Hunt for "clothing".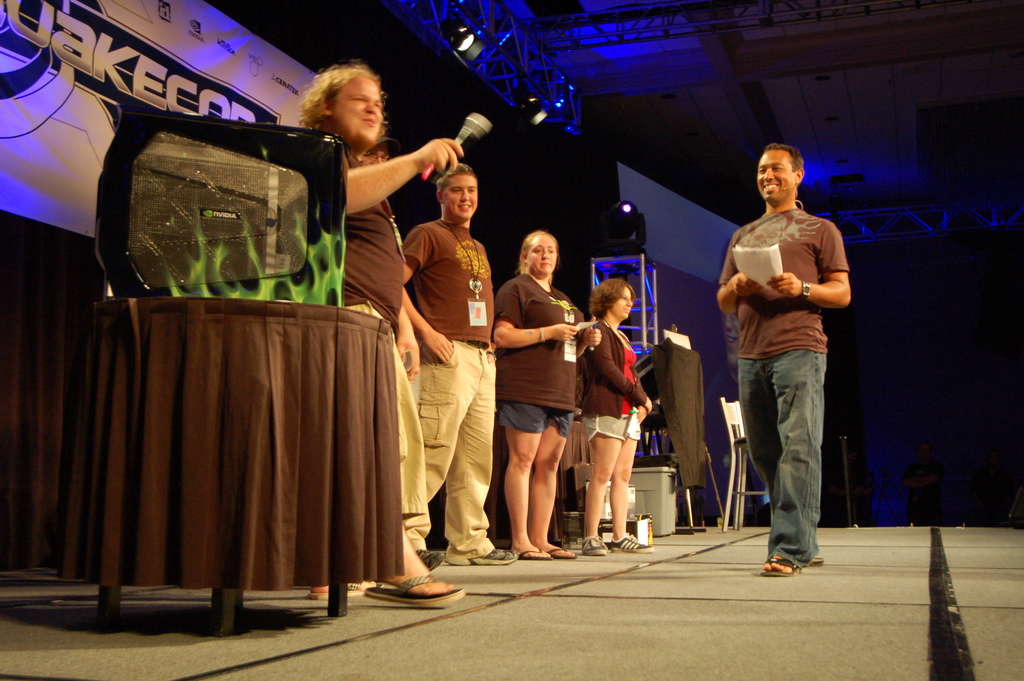
Hunted down at 338/154/424/557.
